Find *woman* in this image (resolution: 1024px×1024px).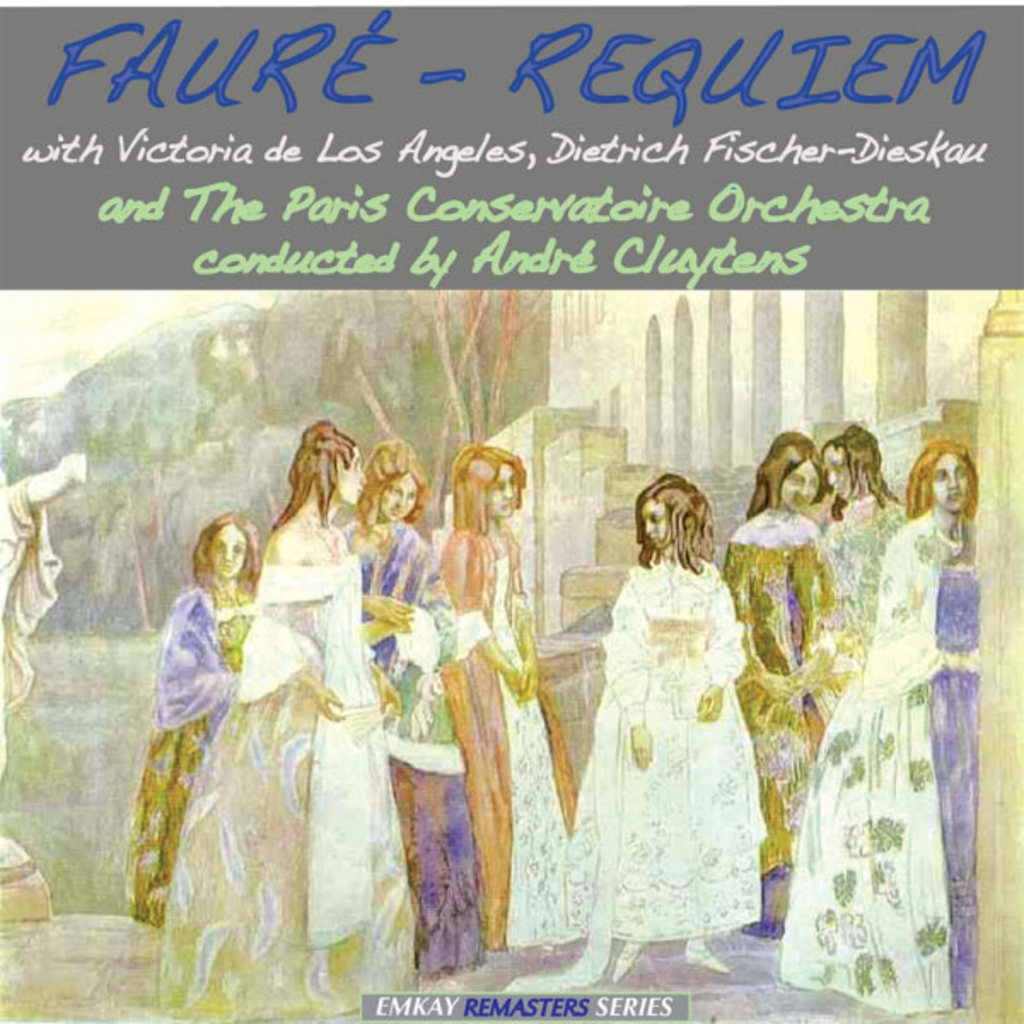
bbox(715, 433, 843, 905).
